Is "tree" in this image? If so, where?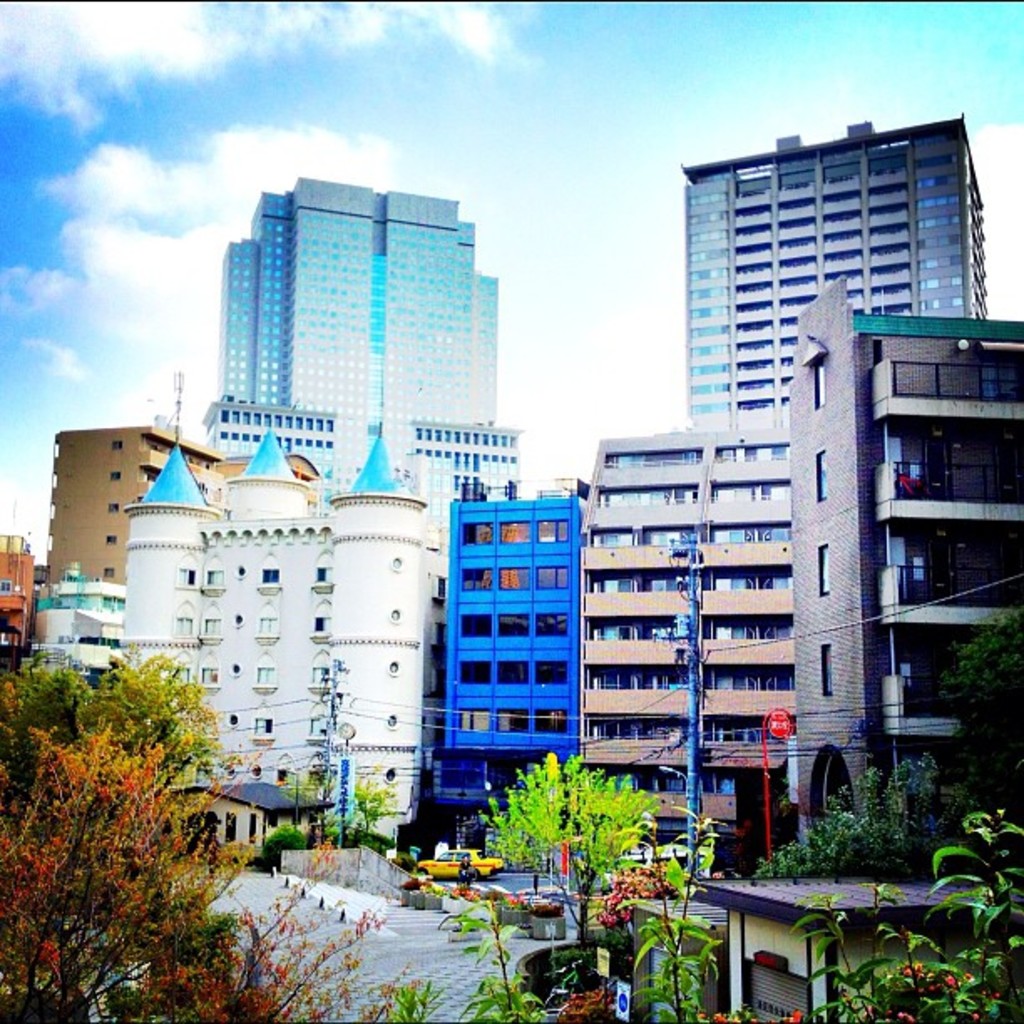
Yes, at <box>258,825,313,873</box>.
